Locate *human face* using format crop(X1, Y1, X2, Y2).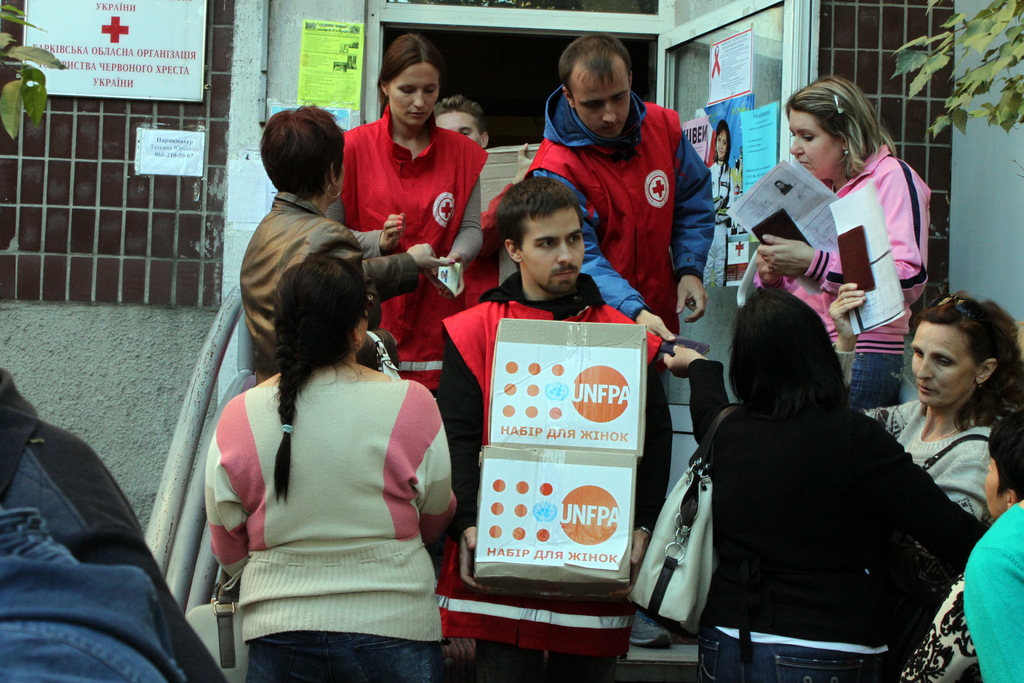
crop(521, 204, 585, 296).
